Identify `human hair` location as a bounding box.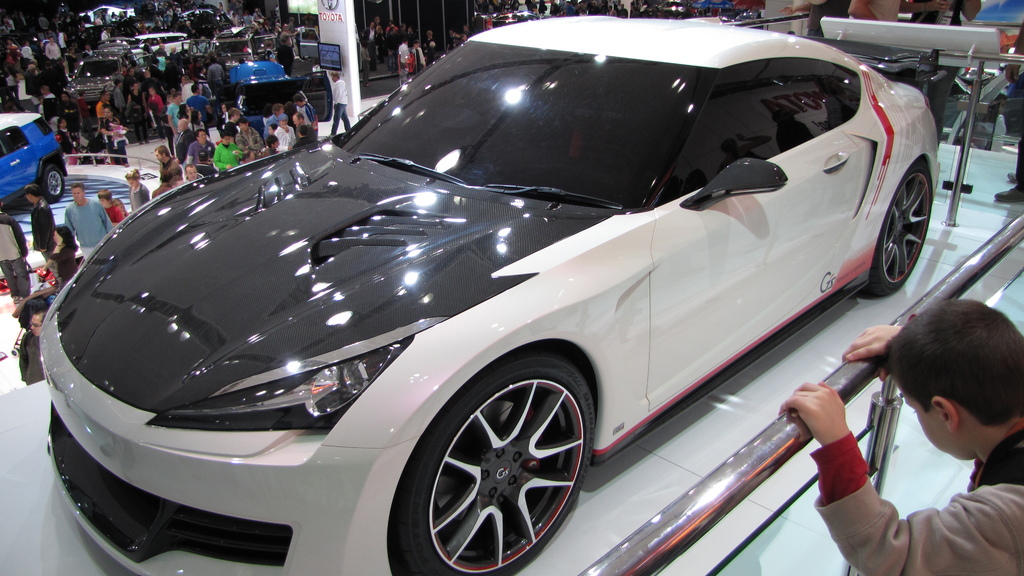
264:105:274:118.
